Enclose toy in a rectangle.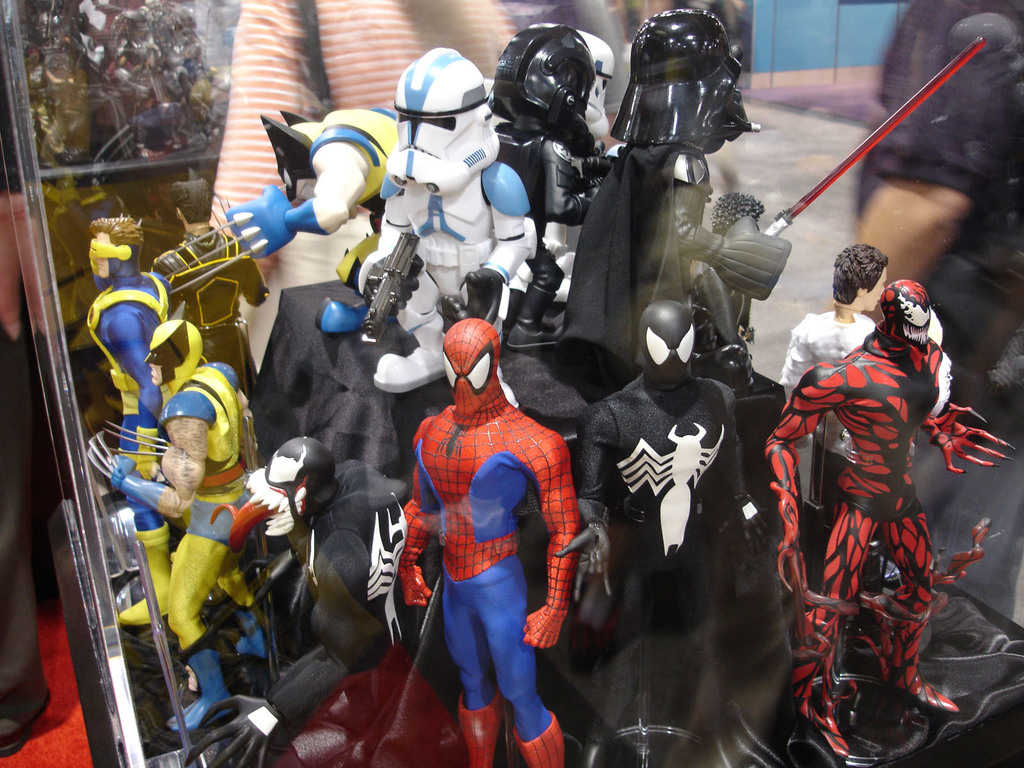
553:297:755:767.
